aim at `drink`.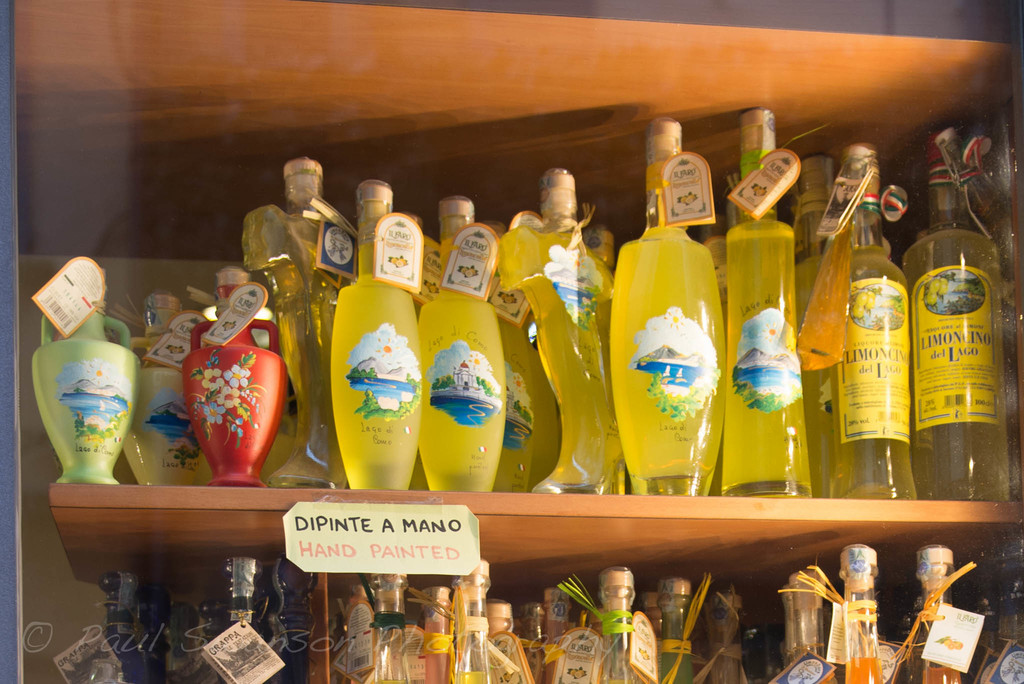
Aimed at [x1=325, y1=230, x2=430, y2=497].
